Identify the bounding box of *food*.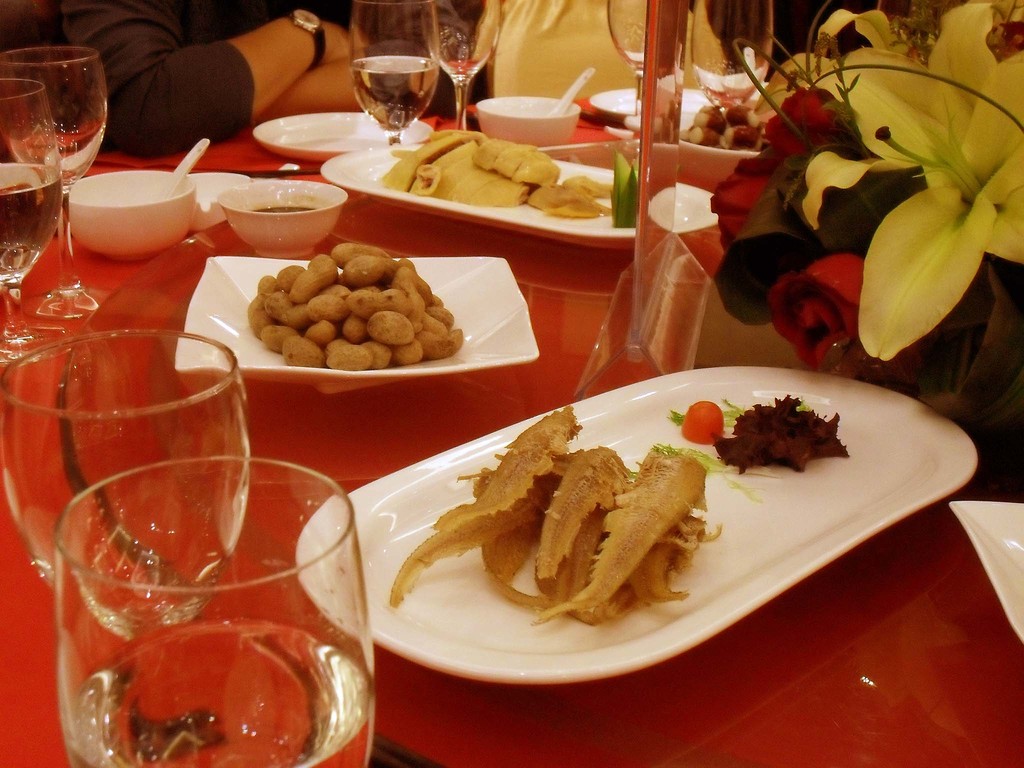
372, 122, 614, 221.
